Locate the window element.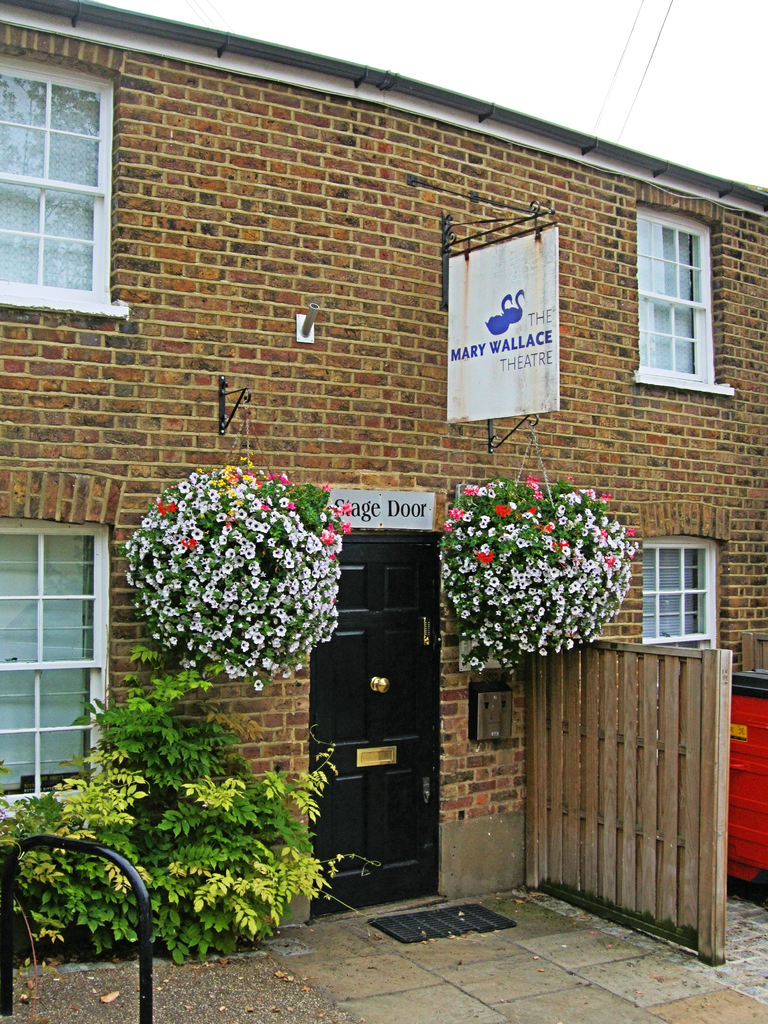
Element bbox: 0 52 113 312.
